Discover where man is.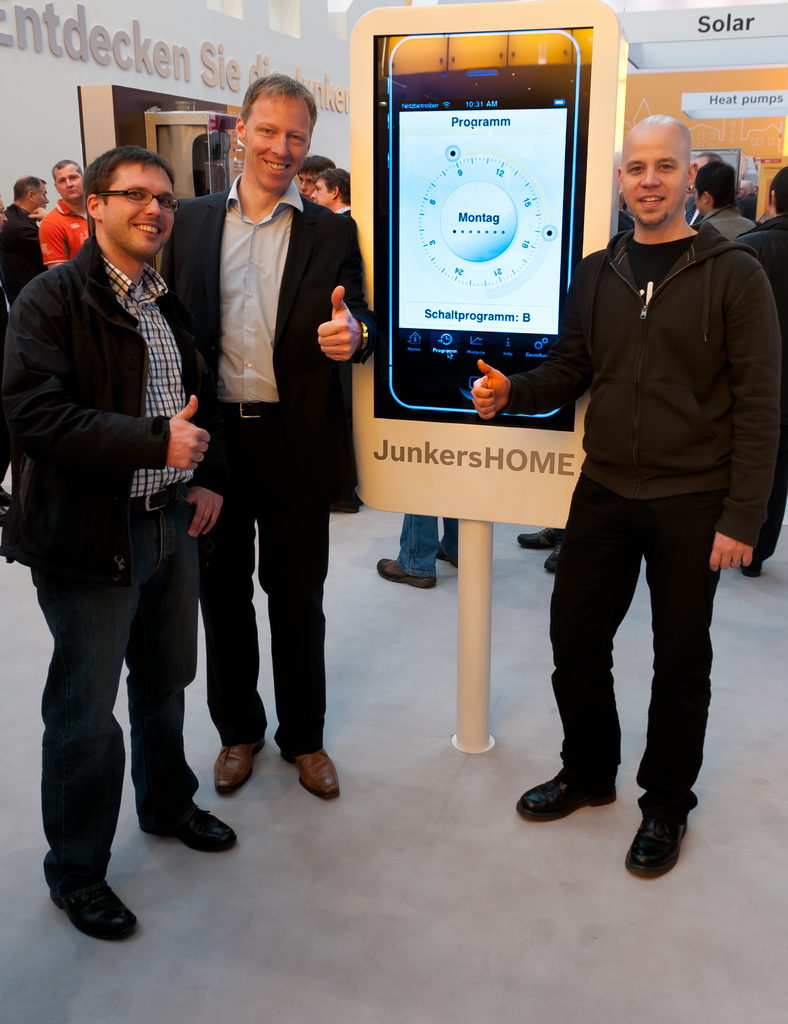
Discovered at x1=19 y1=61 x2=235 y2=891.
